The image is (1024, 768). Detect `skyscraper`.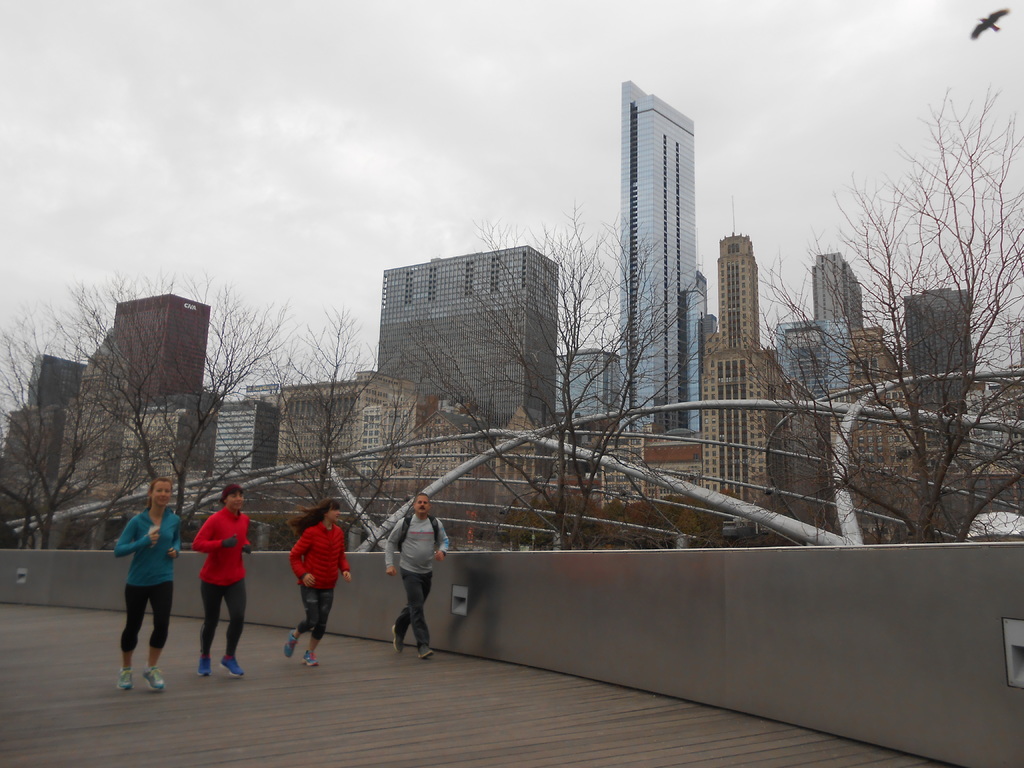
Detection: BBox(838, 317, 915, 495).
